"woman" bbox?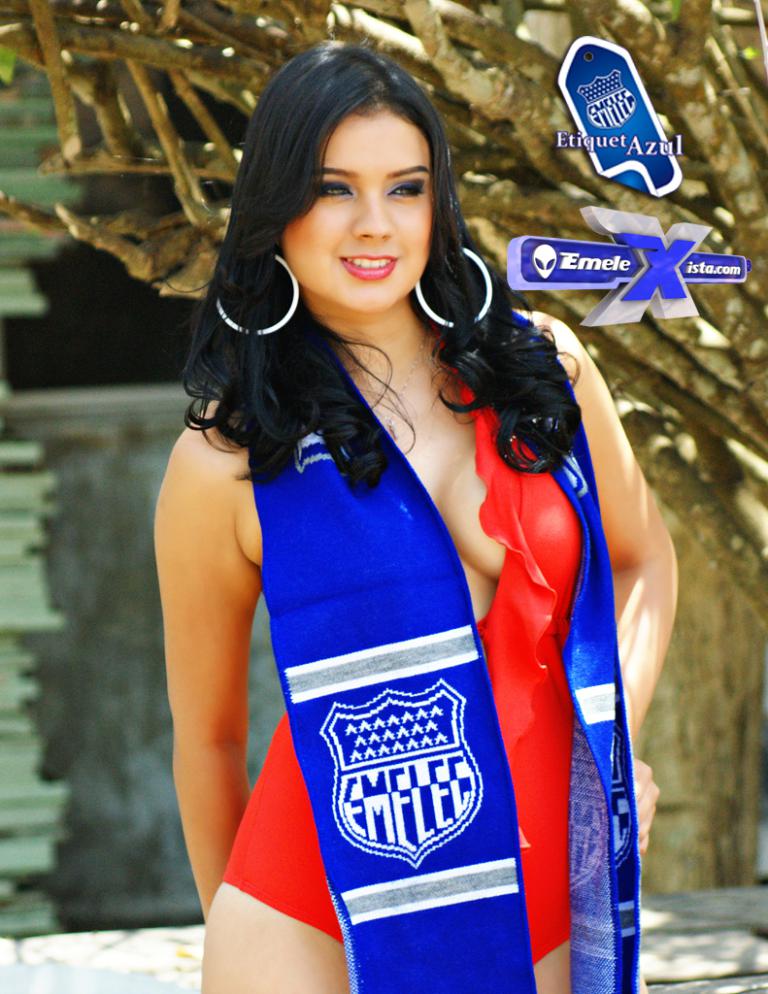
[147,35,678,993]
